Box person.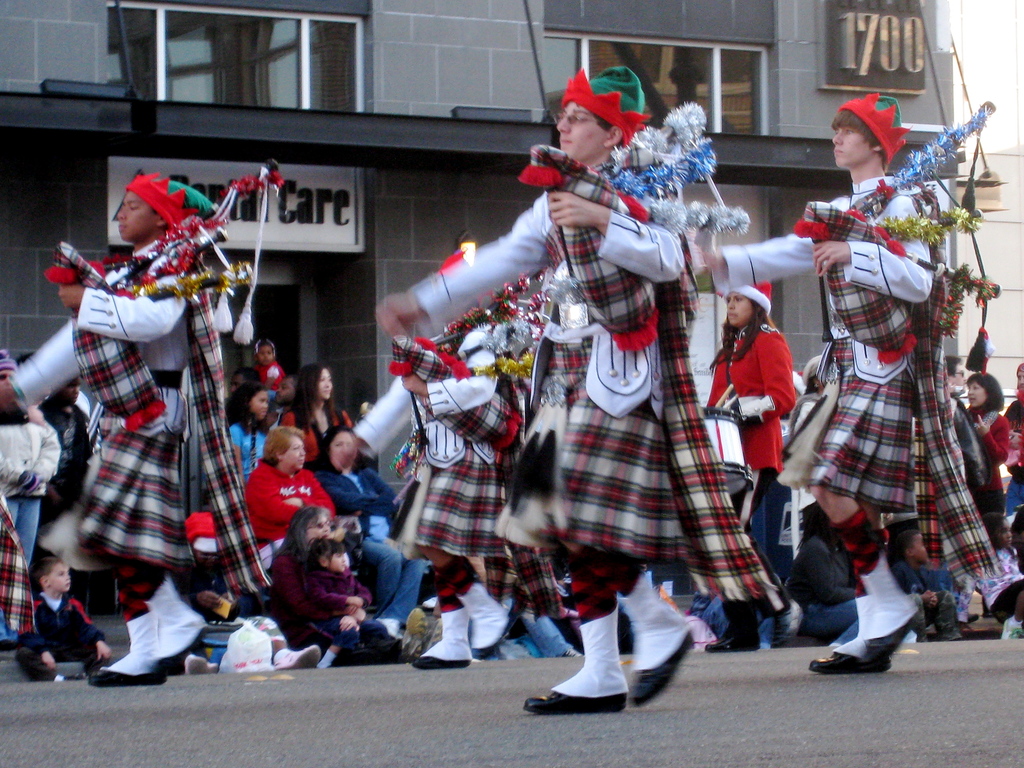
{"left": 378, "top": 64, "right": 702, "bottom": 712}.
